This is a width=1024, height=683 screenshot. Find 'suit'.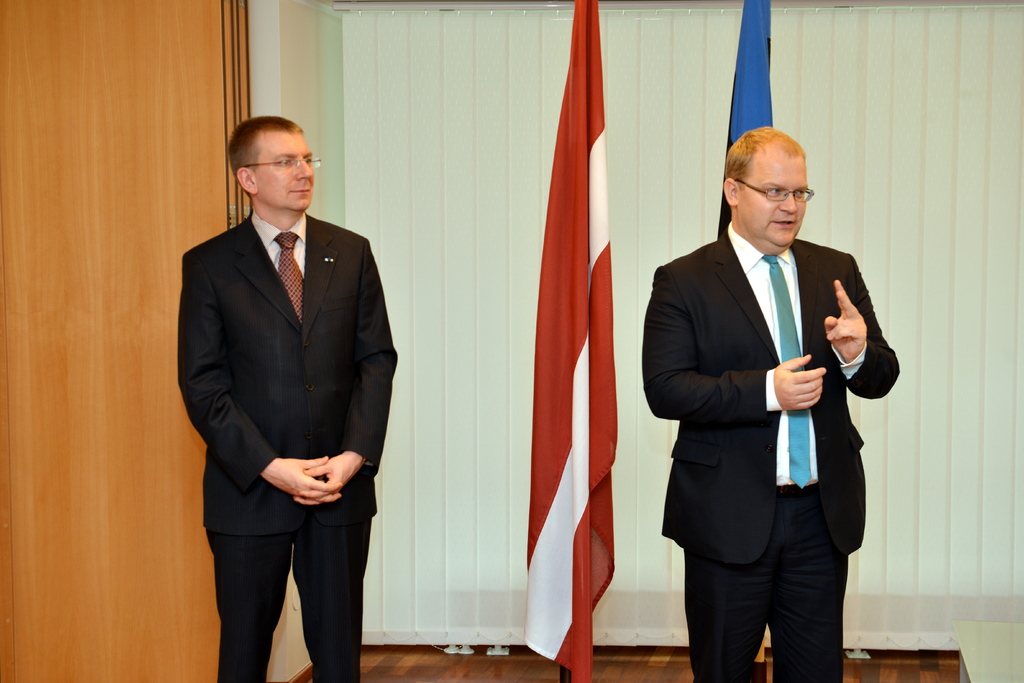
Bounding box: box=[189, 131, 400, 682].
